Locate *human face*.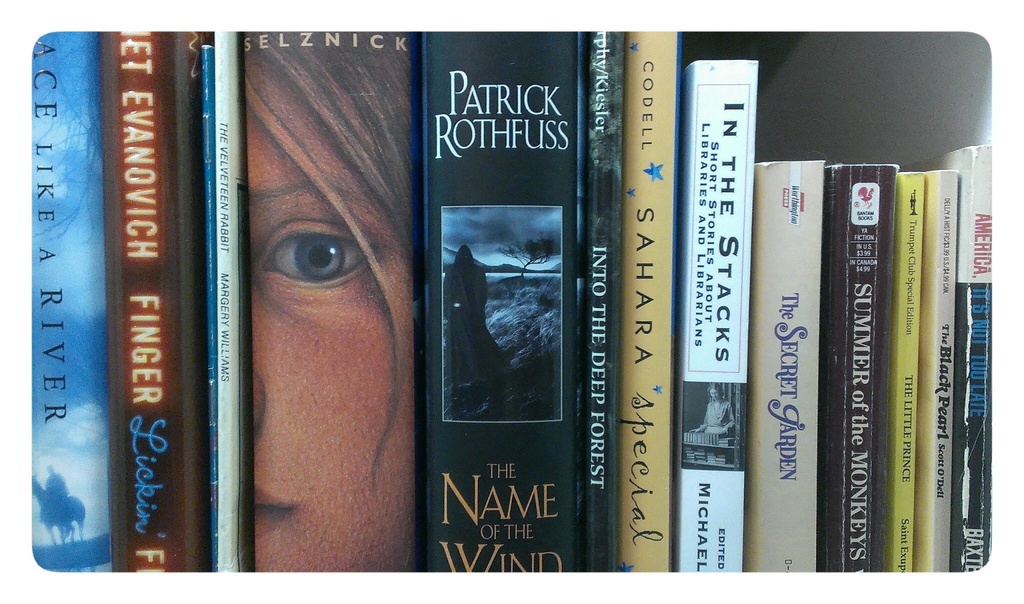
Bounding box: 250 51 410 571.
